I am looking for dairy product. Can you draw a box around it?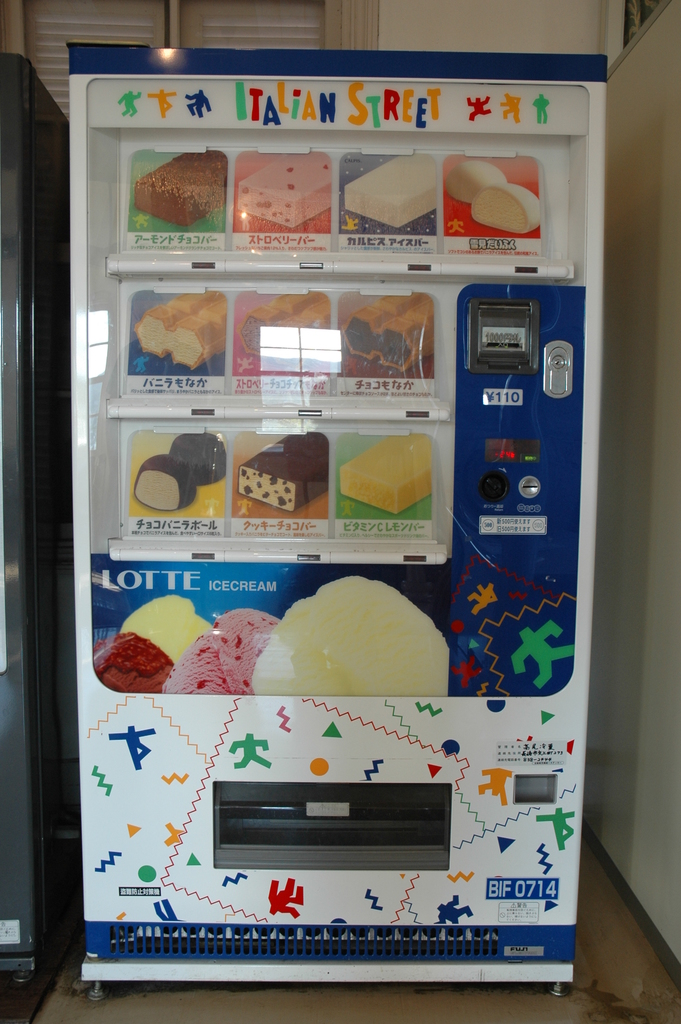
Sure, the bounding box is <bbox>474, 180, 543, 223</bbox>.
